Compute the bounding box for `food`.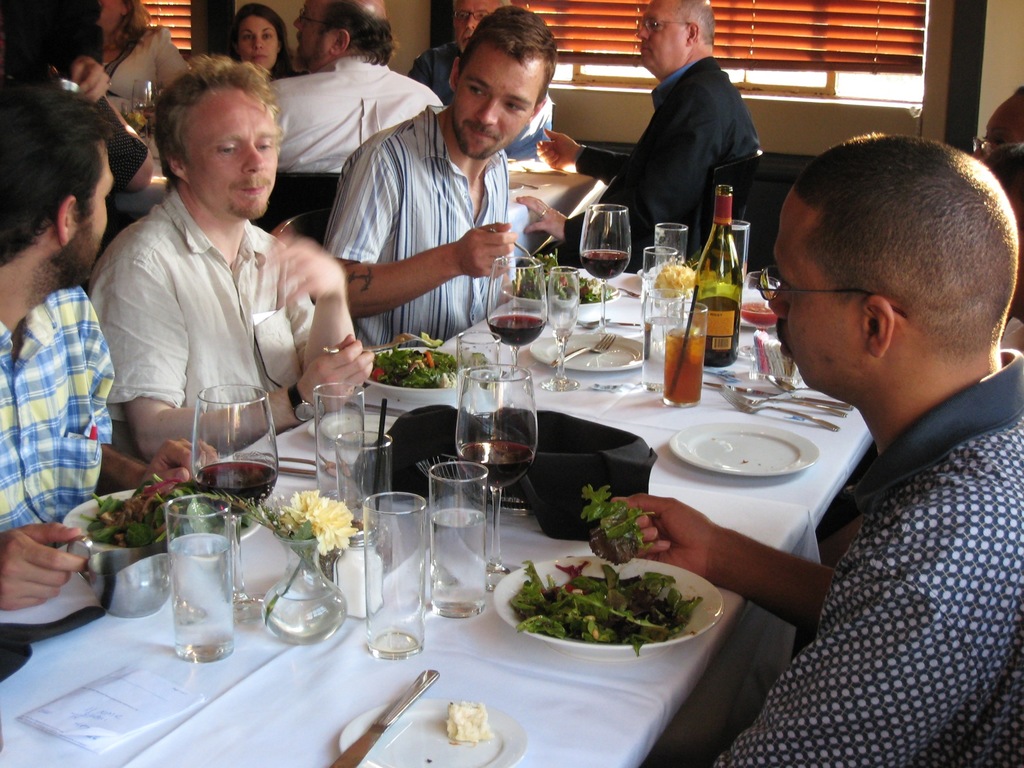
select_region(497, 546, 700, 662).
